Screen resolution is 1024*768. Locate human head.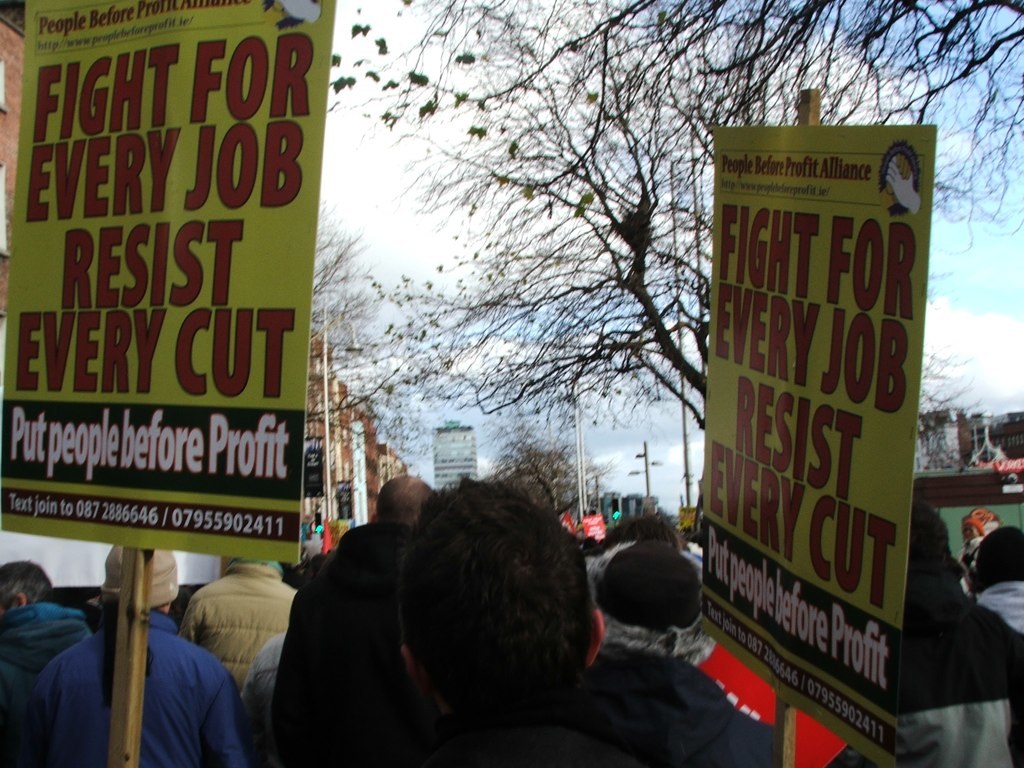
100, 541, 180, 609.
